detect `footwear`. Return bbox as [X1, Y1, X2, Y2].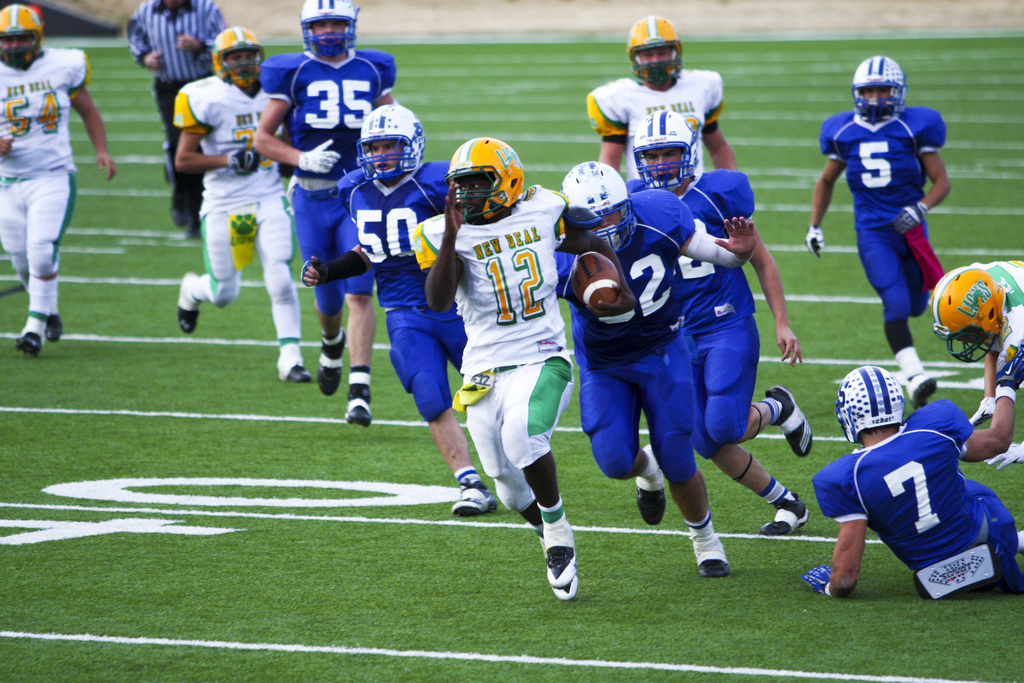
[1011, 531, 1023, 552].
